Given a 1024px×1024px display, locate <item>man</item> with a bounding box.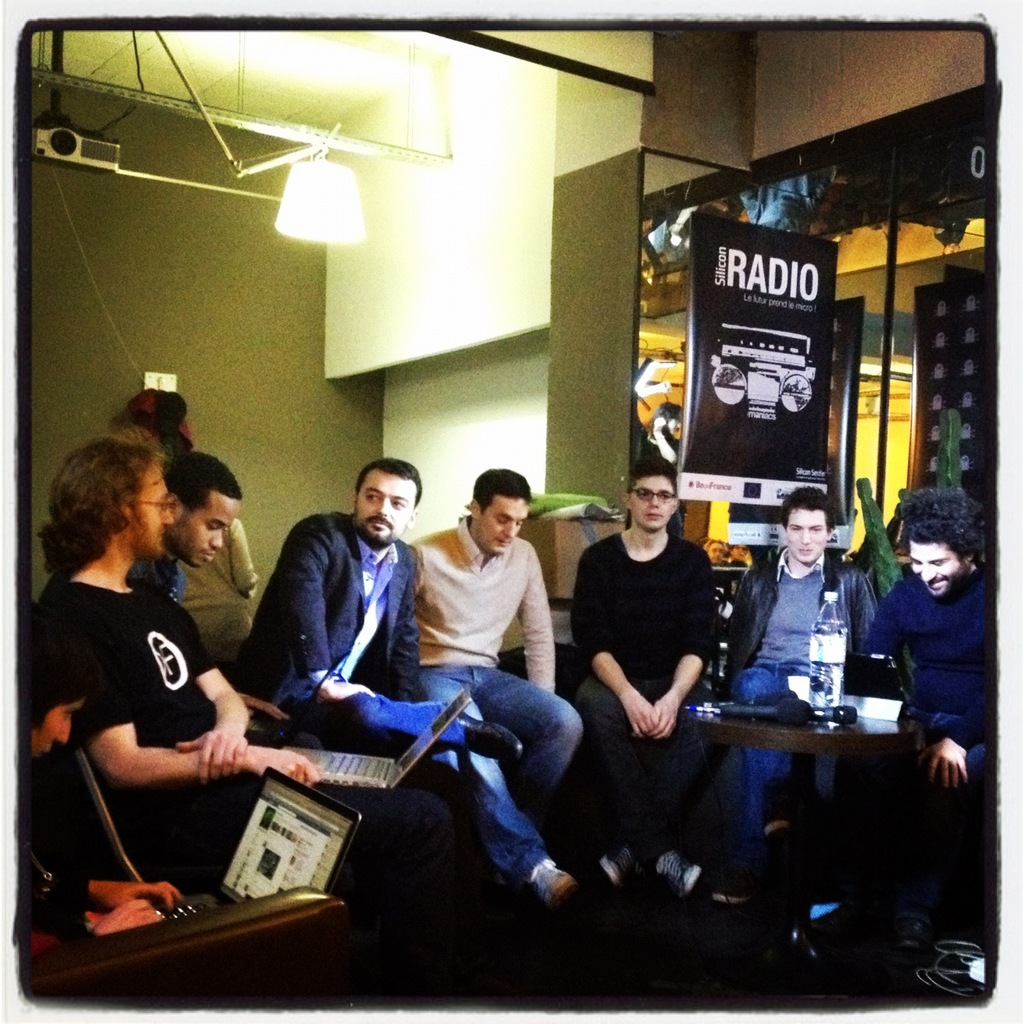
Located: select_region(414, 468, 583, 908).
